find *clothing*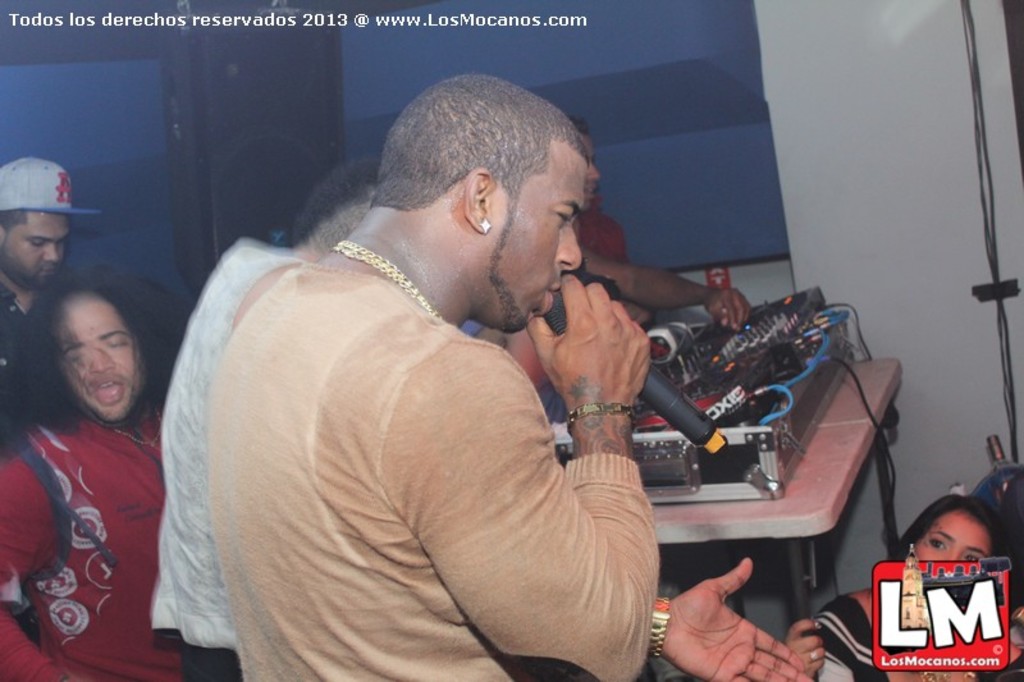
<box>0,275,59,458</box>
